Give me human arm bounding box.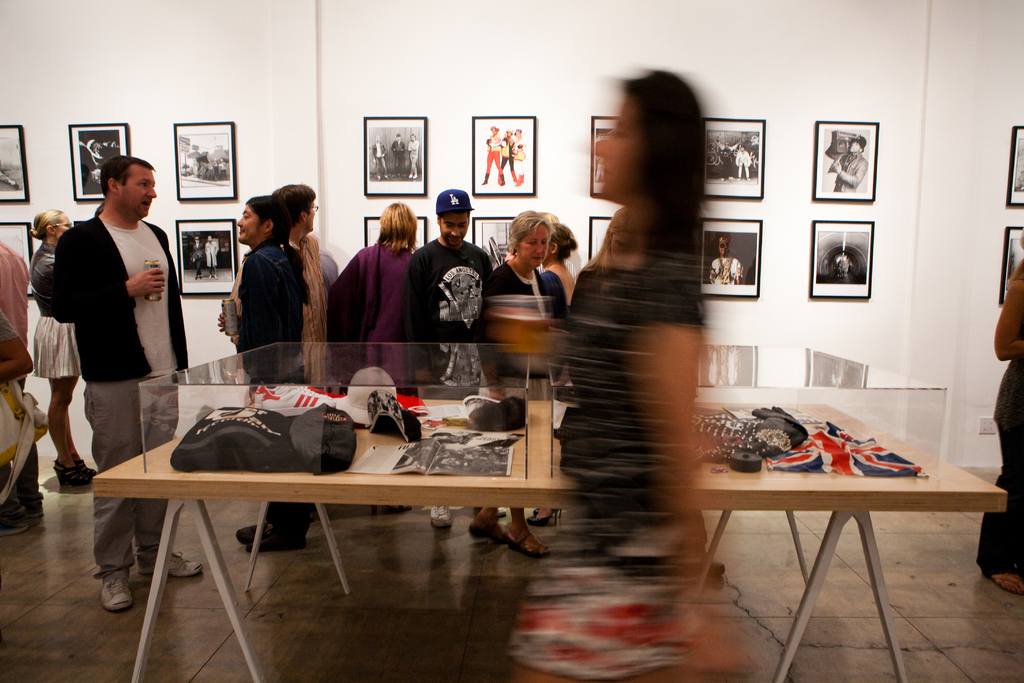
<bbox>125, 263, 168, 300</bbox>.
